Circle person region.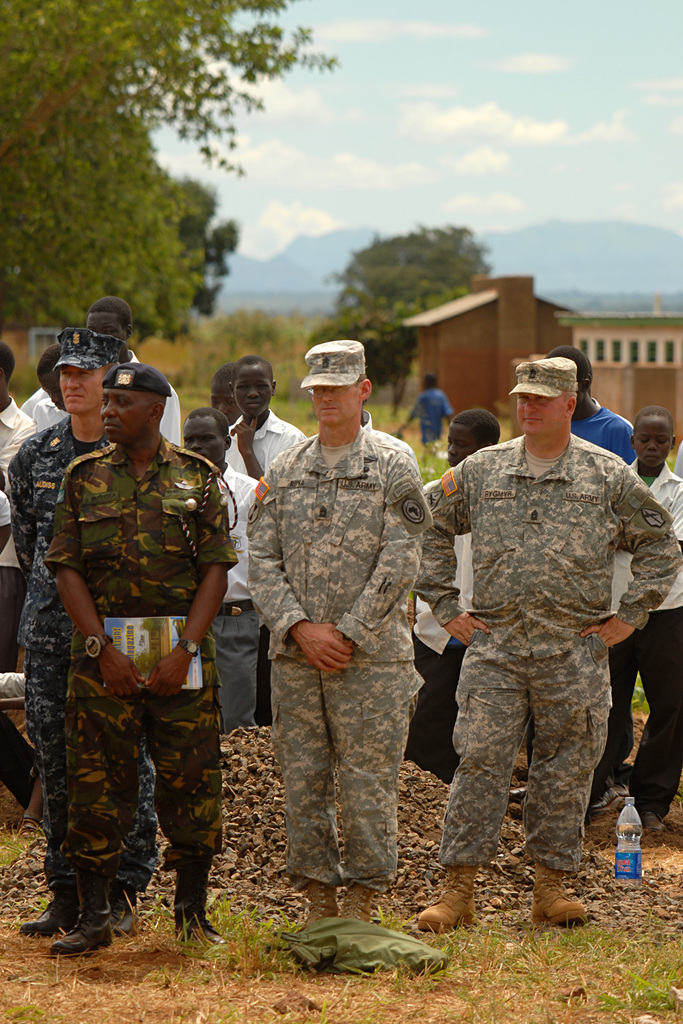
Region: [24, 359, 241, 946].
